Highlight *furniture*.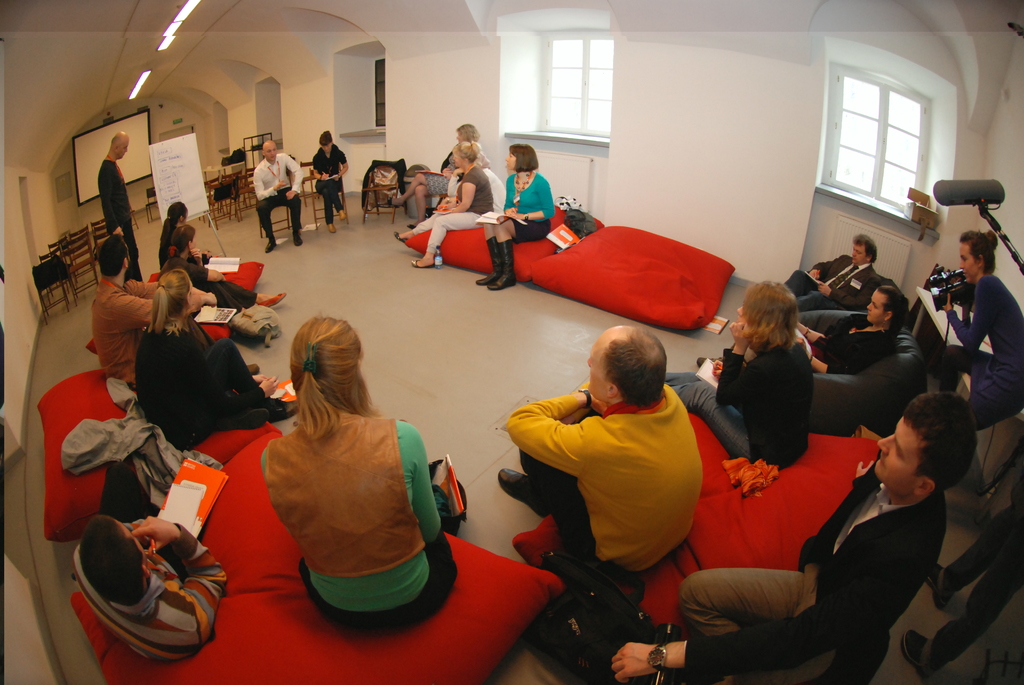
Highlighted region: crop(533, 224, 738, 332).
